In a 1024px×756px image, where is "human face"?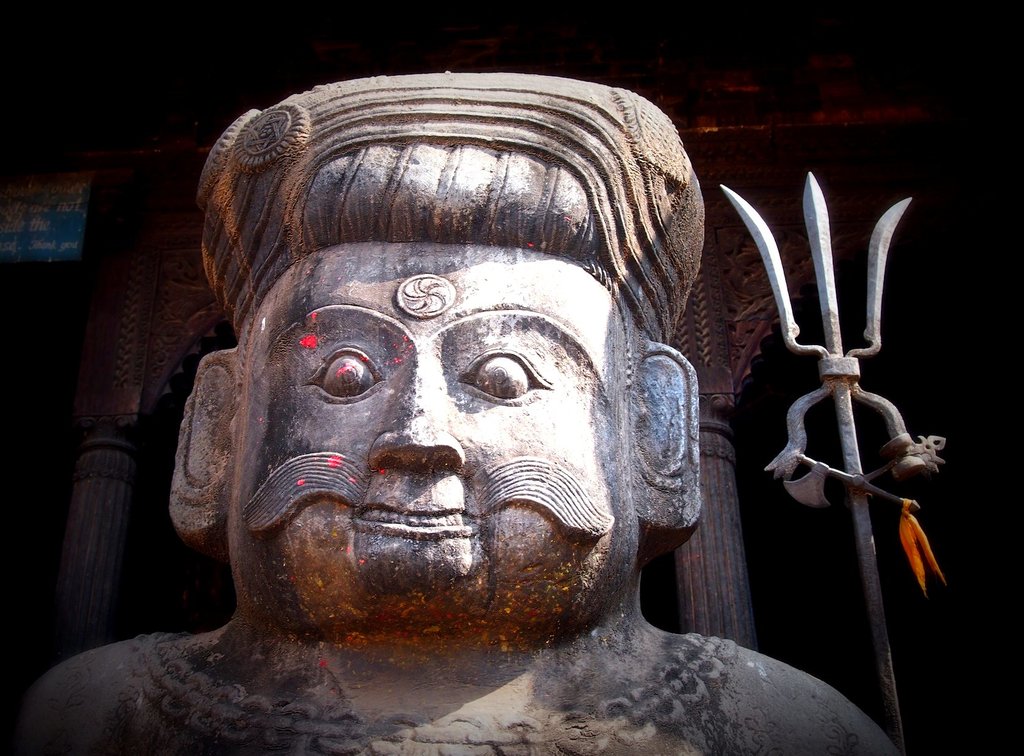
228/243/637/659.
